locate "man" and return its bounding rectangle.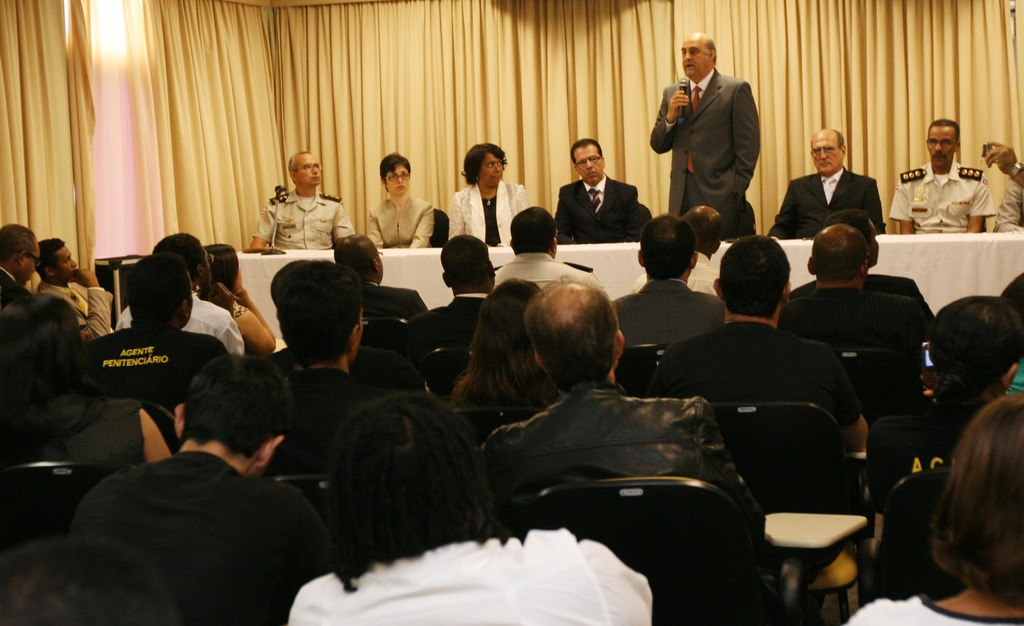
{"x1": 493, "y1": 208, "x2": 602, "y2": 284}.
